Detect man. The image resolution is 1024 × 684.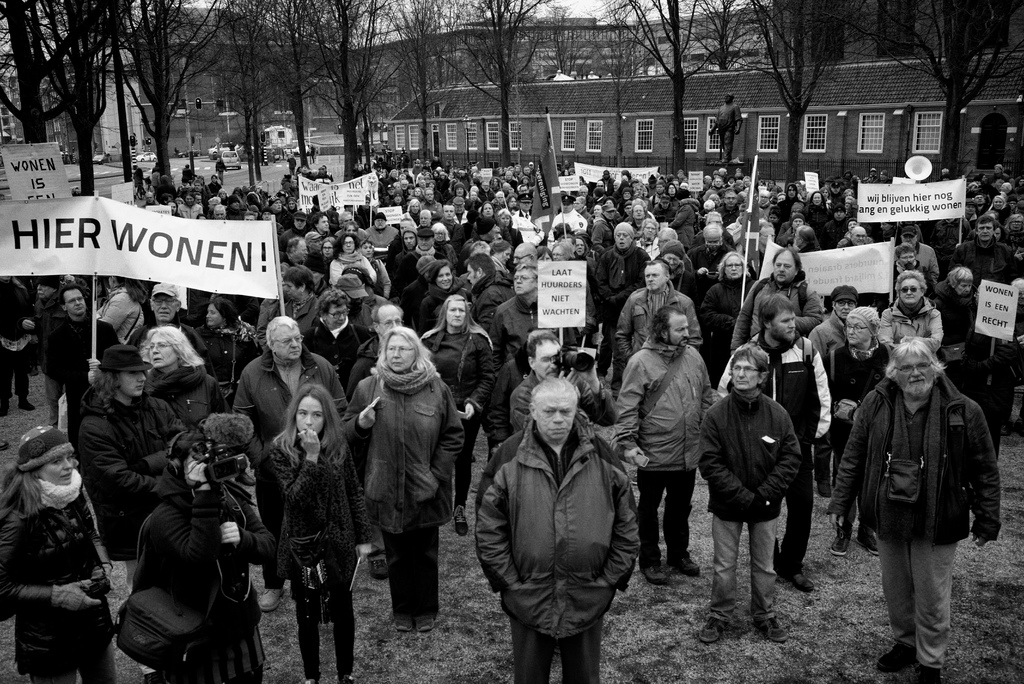
box=[718, 193, 739, 225].
